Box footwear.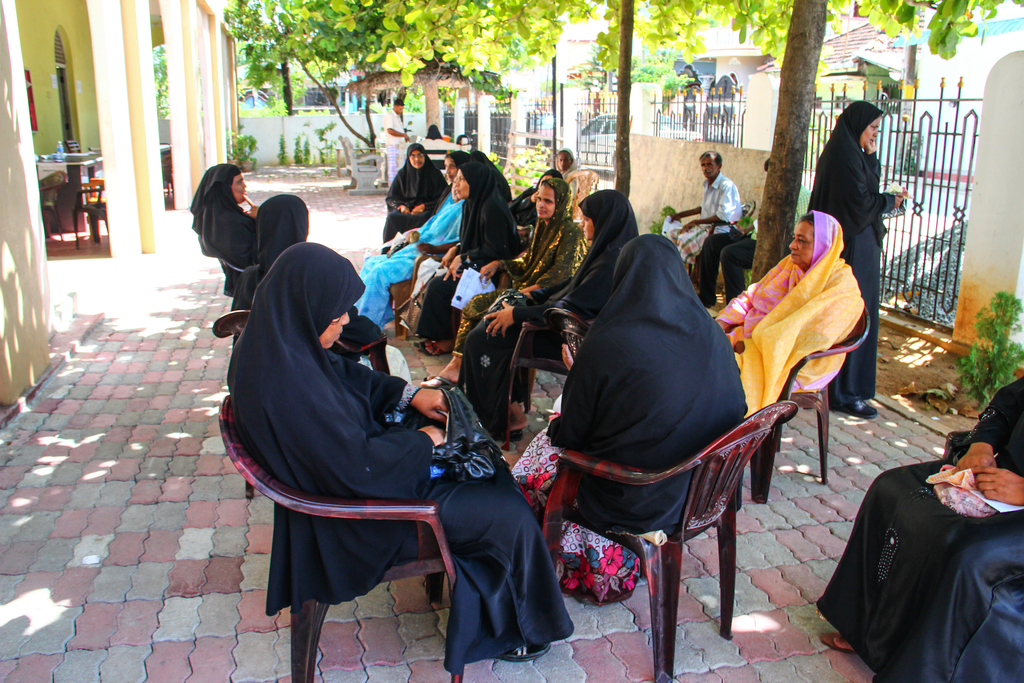
<bbox>824, 396, 876, 421</bbox>.
